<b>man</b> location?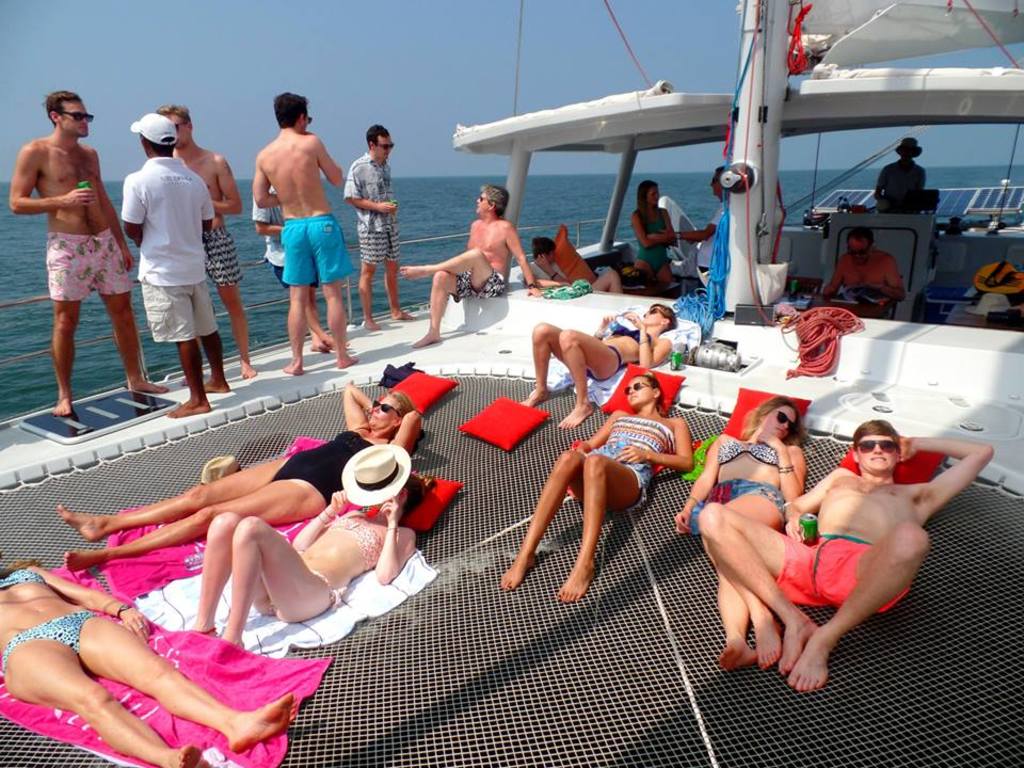
x1=148 y1=101 x2=252 y2=380
